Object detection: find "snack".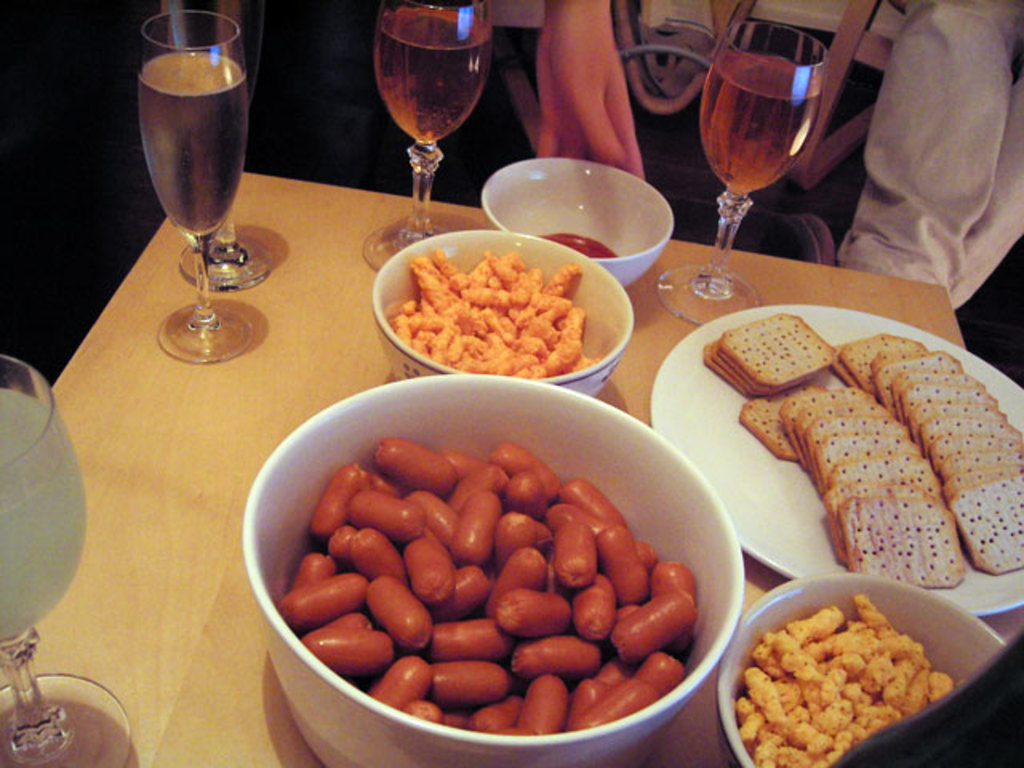
[282, 443, 699, 736].
